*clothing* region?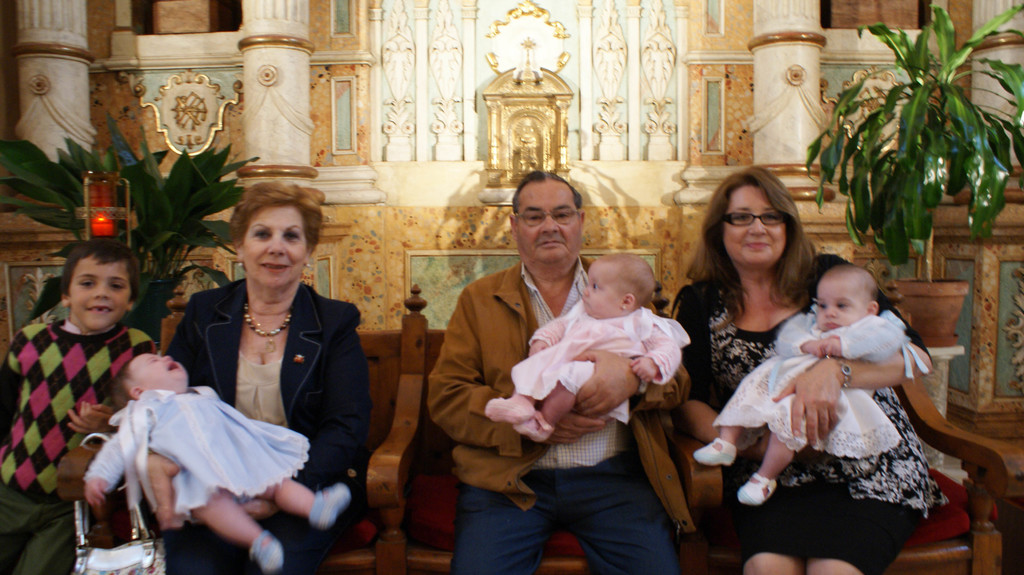
region(165, 278, 372, 573)
